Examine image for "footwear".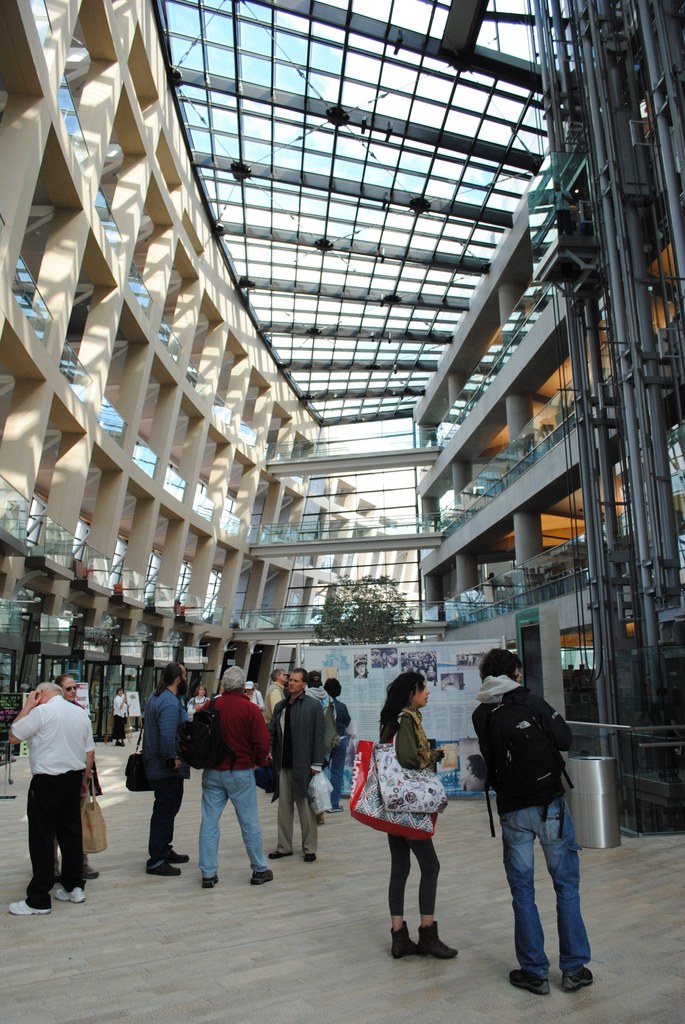
Examination result: crop(49, 877, 89, 902).
